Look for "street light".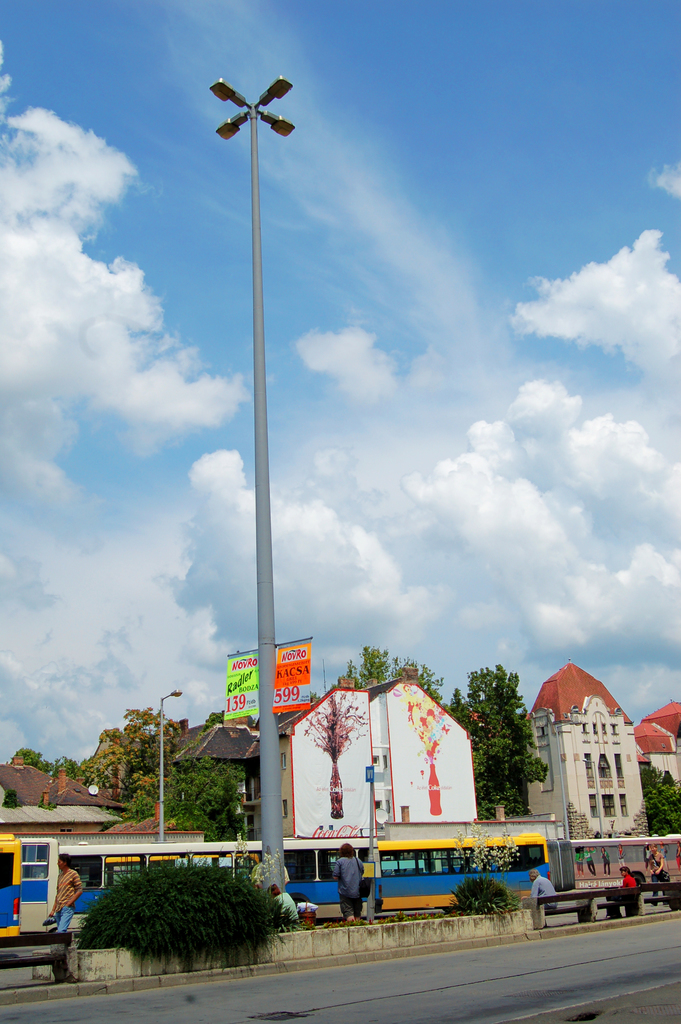
Found: left=210, top=72, right=327, bottom=912.
